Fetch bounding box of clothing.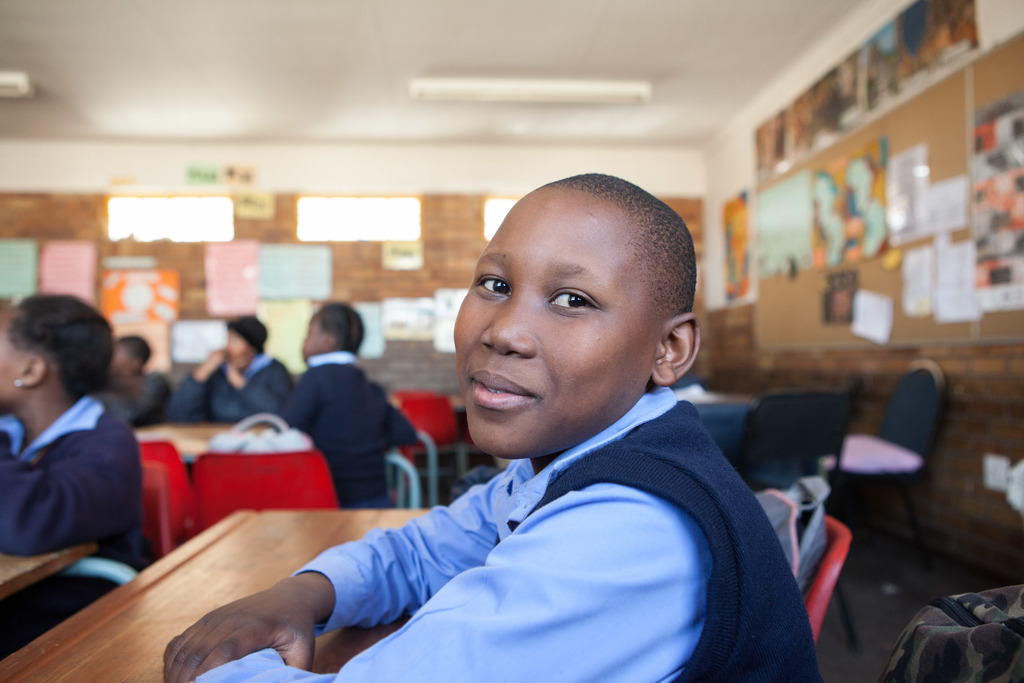
Bbox: box(147, 354, 298, 427).
